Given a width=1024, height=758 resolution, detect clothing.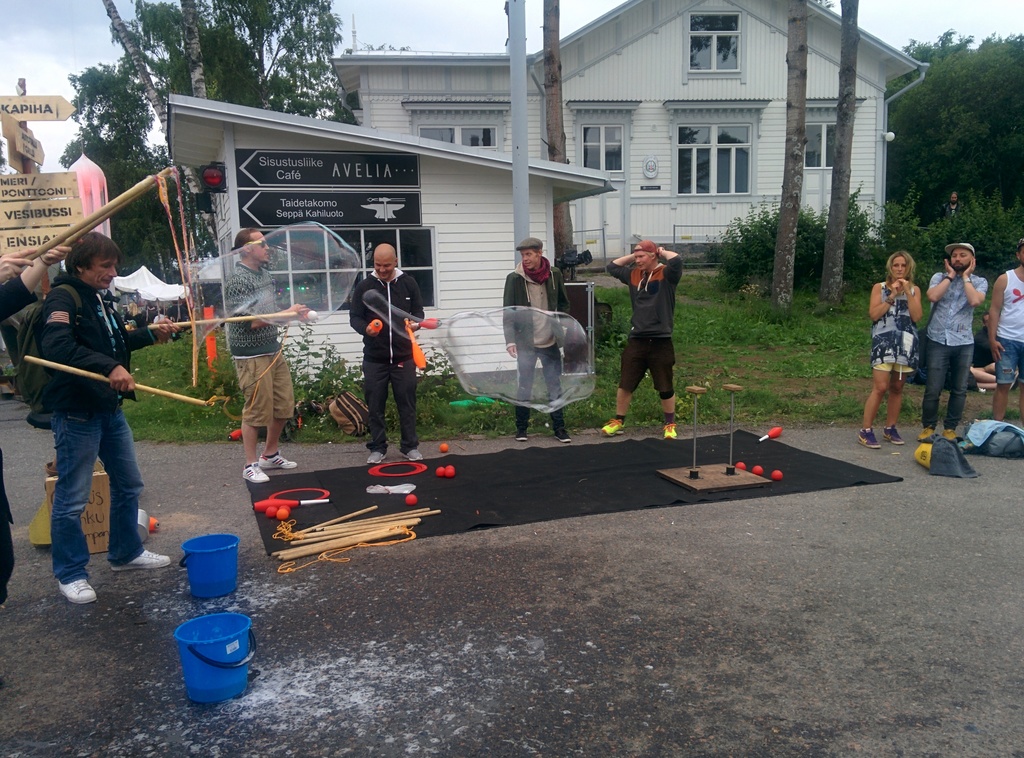
x1=502, y1=254, x2=570, y2=433.
